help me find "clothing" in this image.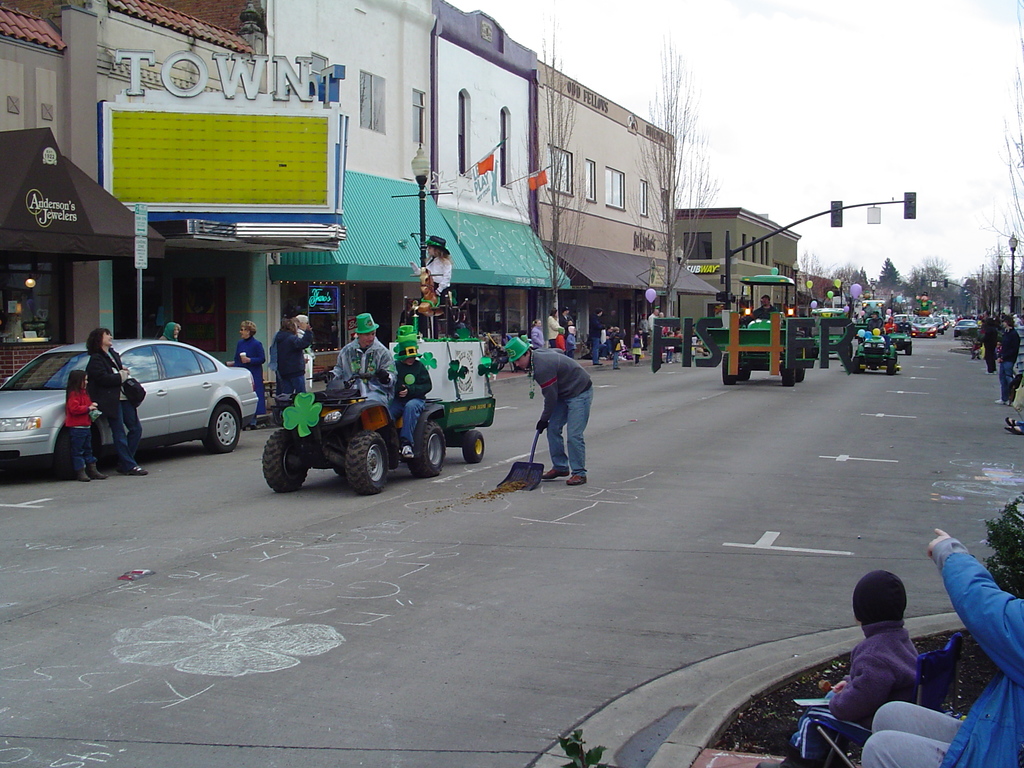
Found it: bbox=(274, 323, 314, 409).
